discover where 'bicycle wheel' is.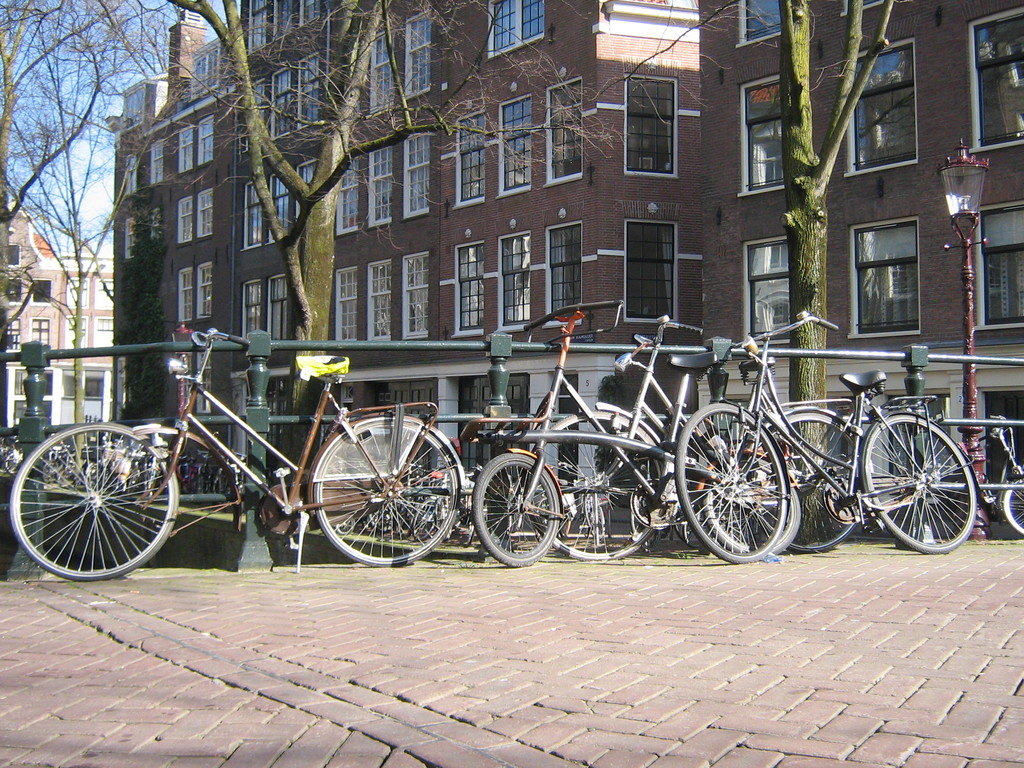
Discovered at box=[410, 498, 444, 543].
